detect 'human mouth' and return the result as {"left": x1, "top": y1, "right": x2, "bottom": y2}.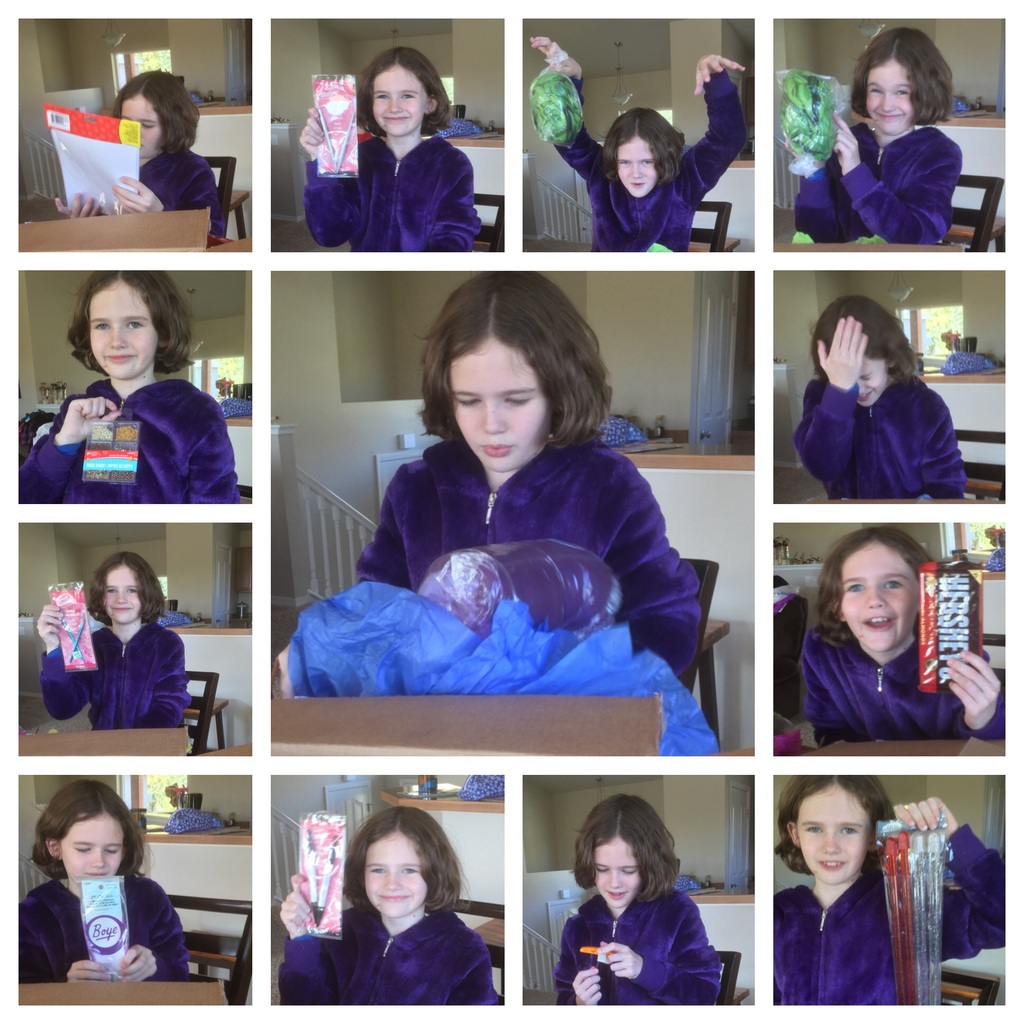
{"left": 382, "top": 106, "right": 410, "bottom": 127}.
